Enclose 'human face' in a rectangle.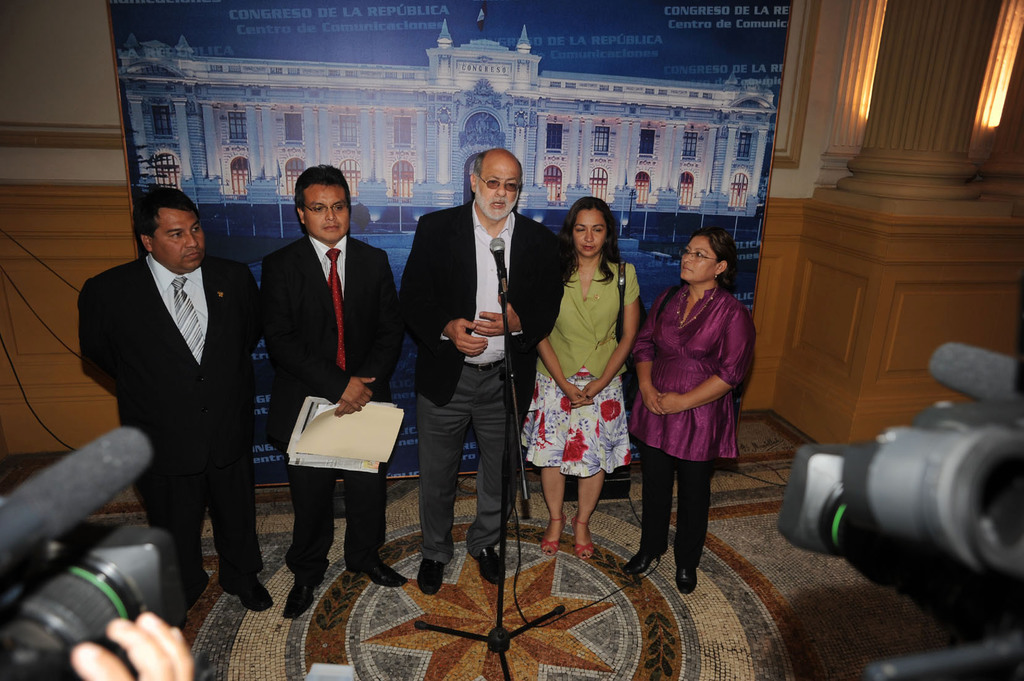
479 162 518 213.
